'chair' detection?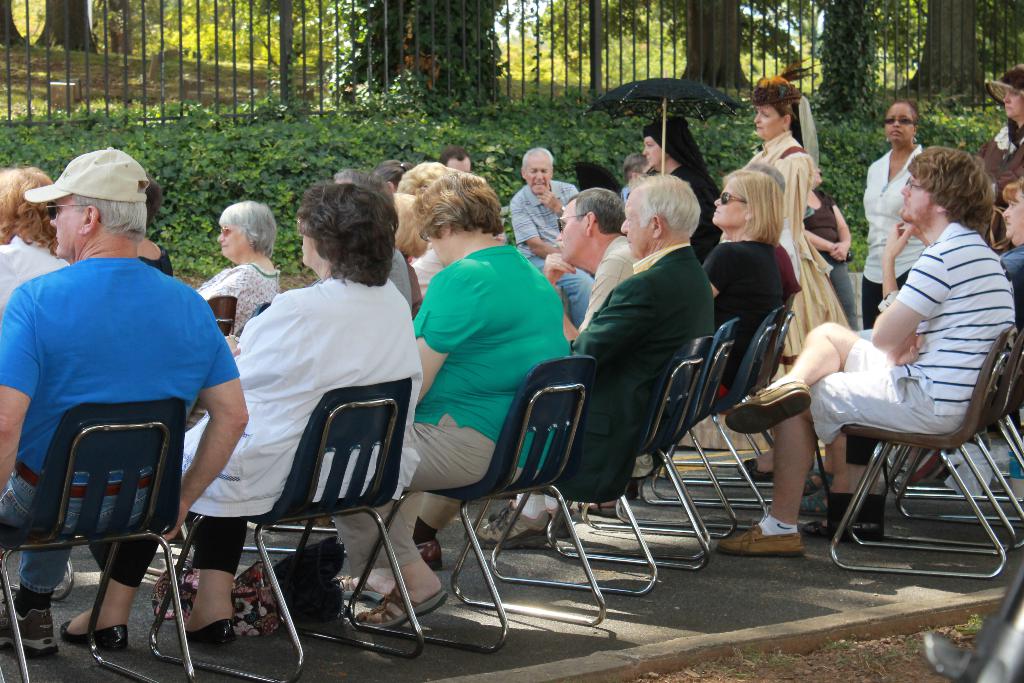
x1=655, y1=299, x2=811, y2=509
